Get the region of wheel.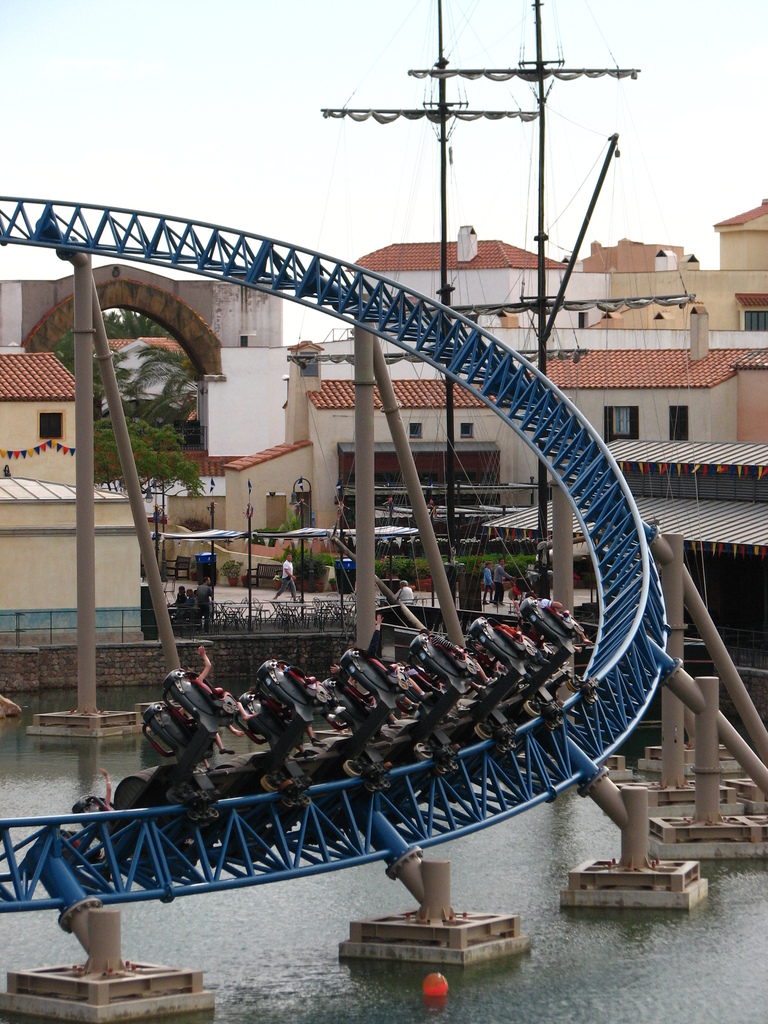
[left=435, top=765, right=445, bottom=776].
